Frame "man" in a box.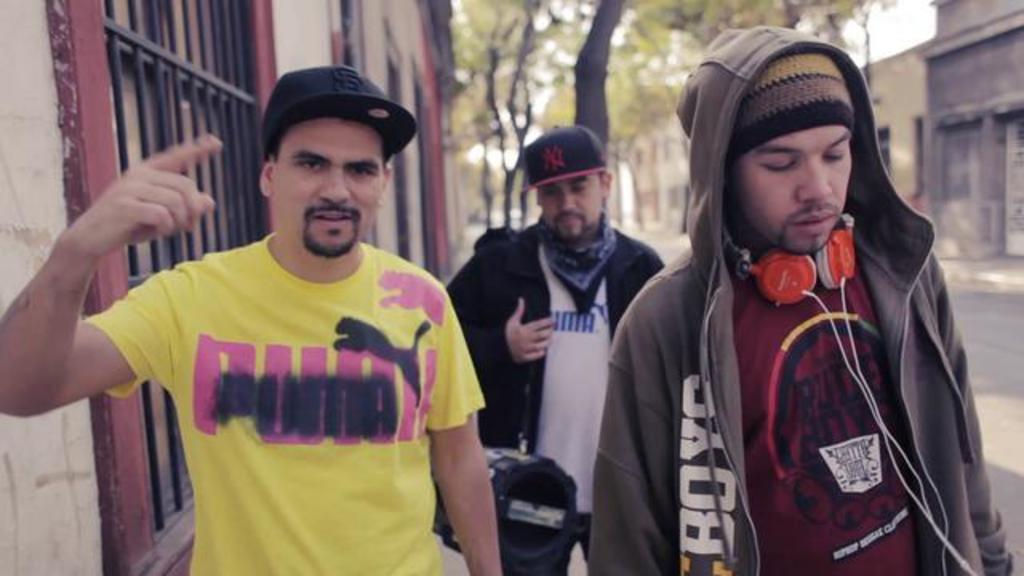
(left=446, top=122, right=664, bottom=574).
